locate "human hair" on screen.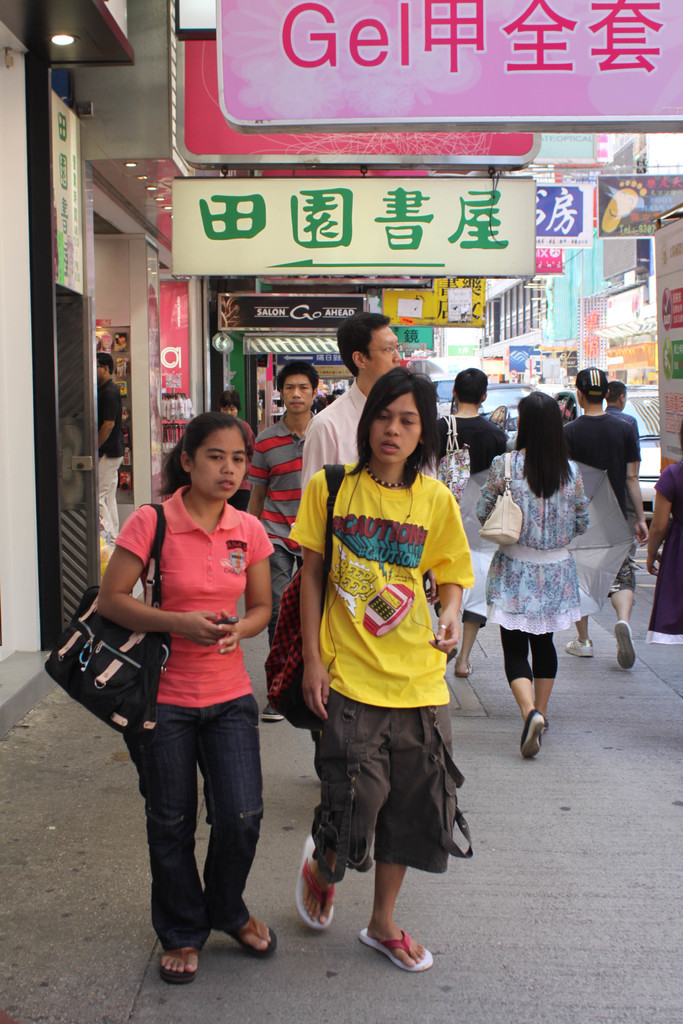
On screen at [x1=584, y1=385, x2=604, y2=404].
